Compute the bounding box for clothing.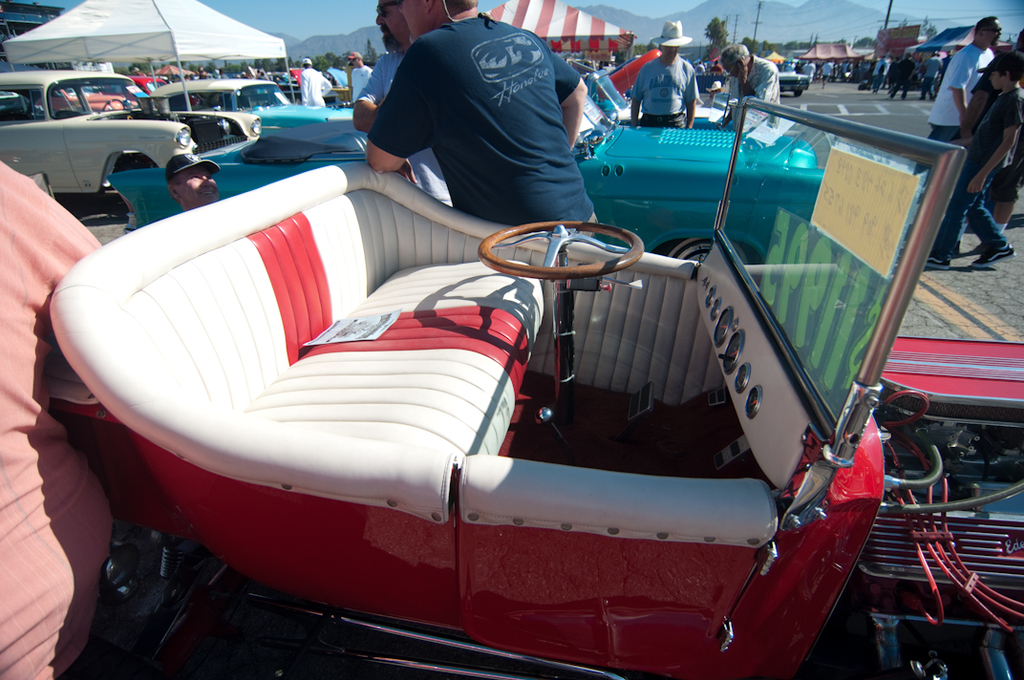
bbox(965, 47, 1023, 200).
